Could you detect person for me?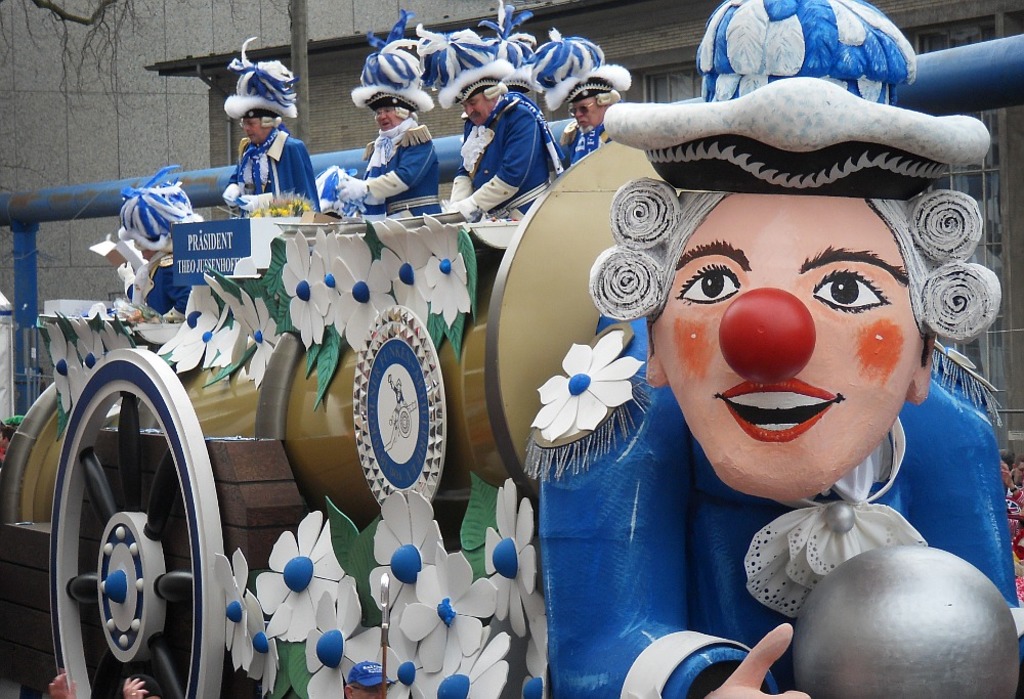
Detection result: locate(0, 418, 19, 463).
